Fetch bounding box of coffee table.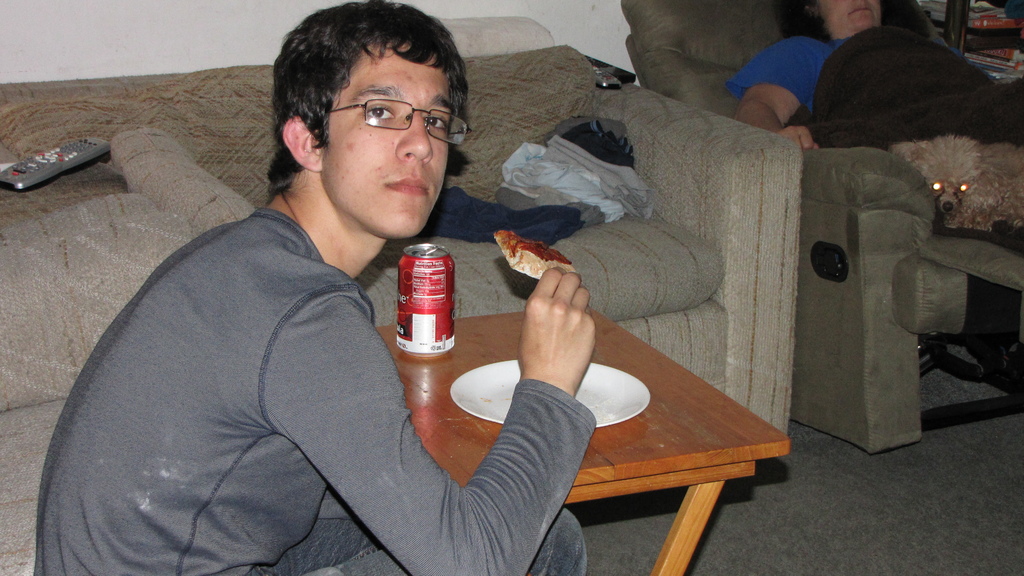
Bbox: locate(374, 292, 787, 575).
